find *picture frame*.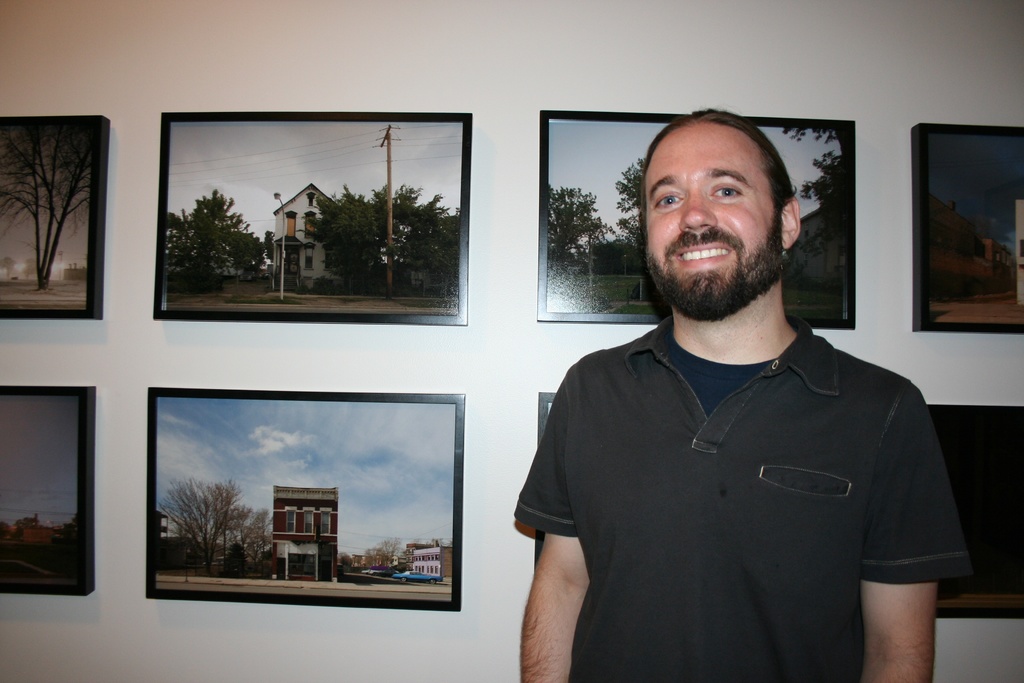
{"left": 924, "top": 404, "right": 1019, "bottom": 628}.
